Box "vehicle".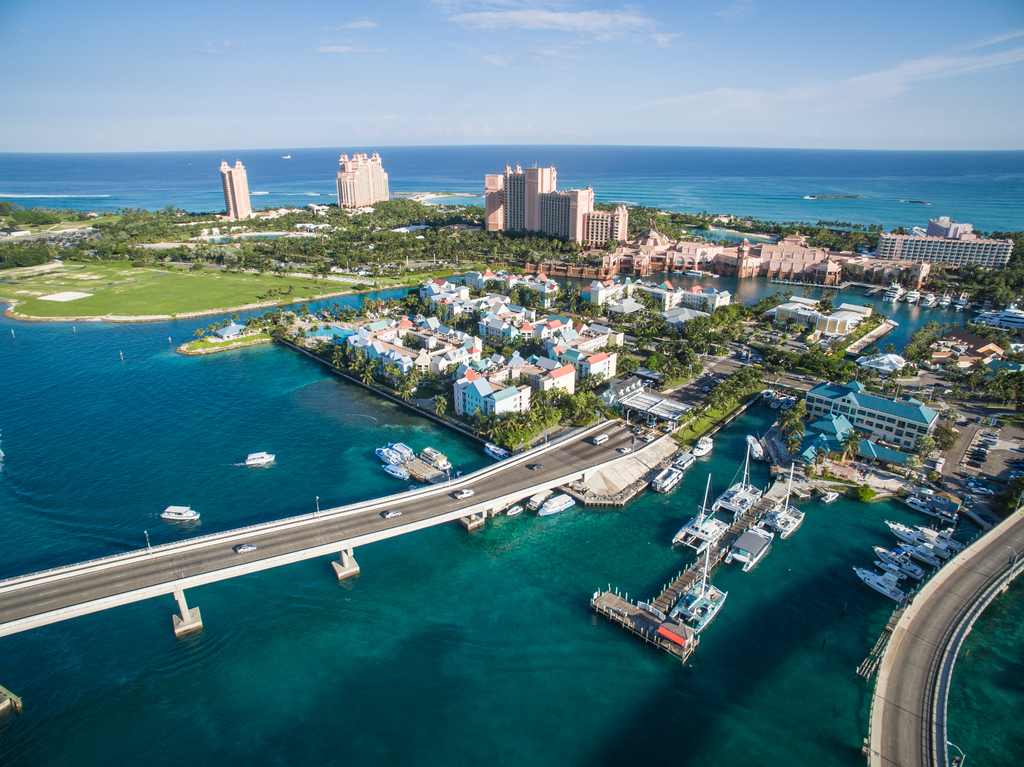
381:463:412:480.
